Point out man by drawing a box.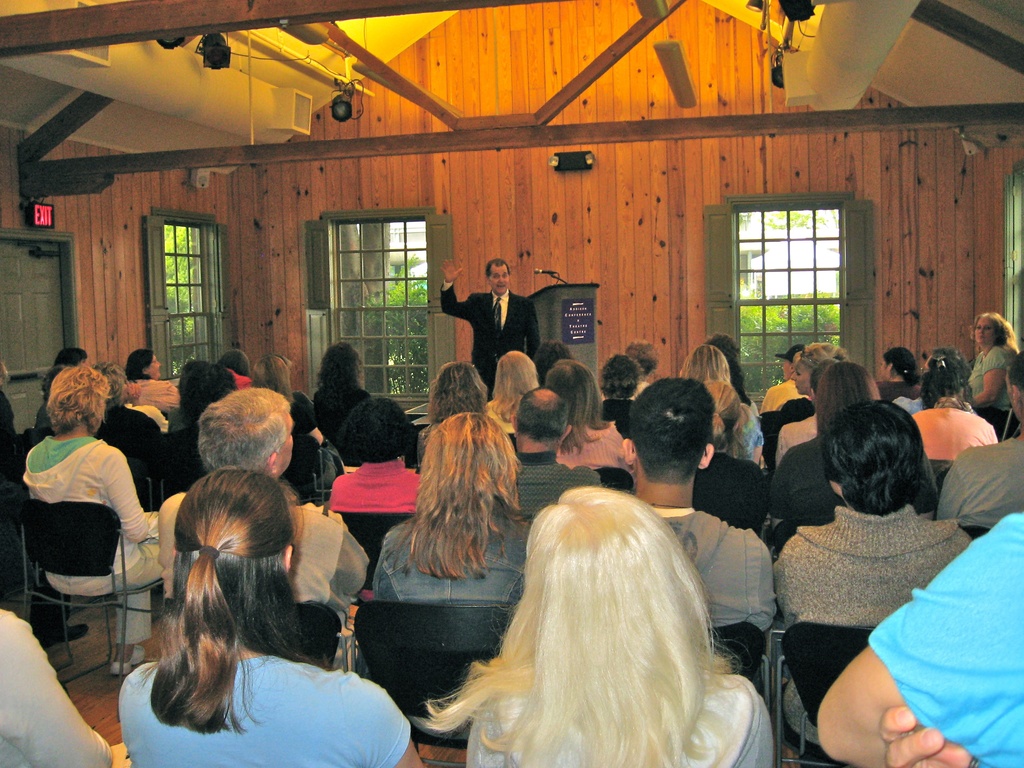
598/355/644/423.
